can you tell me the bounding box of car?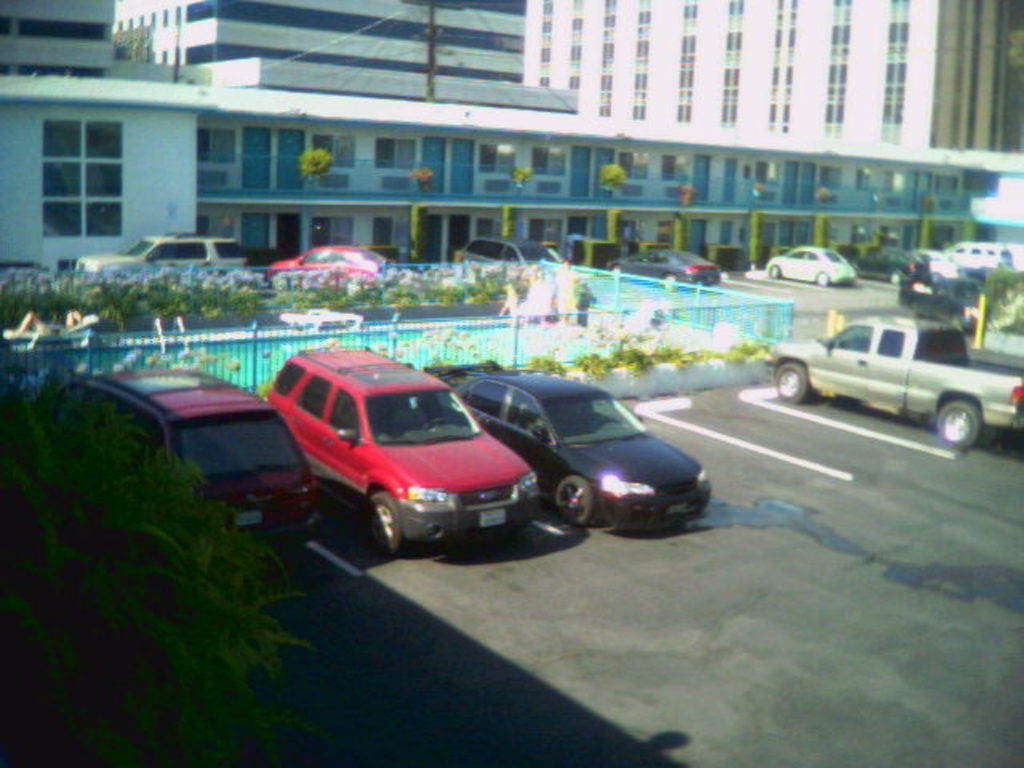
crop(443, 363, 709, 534).
